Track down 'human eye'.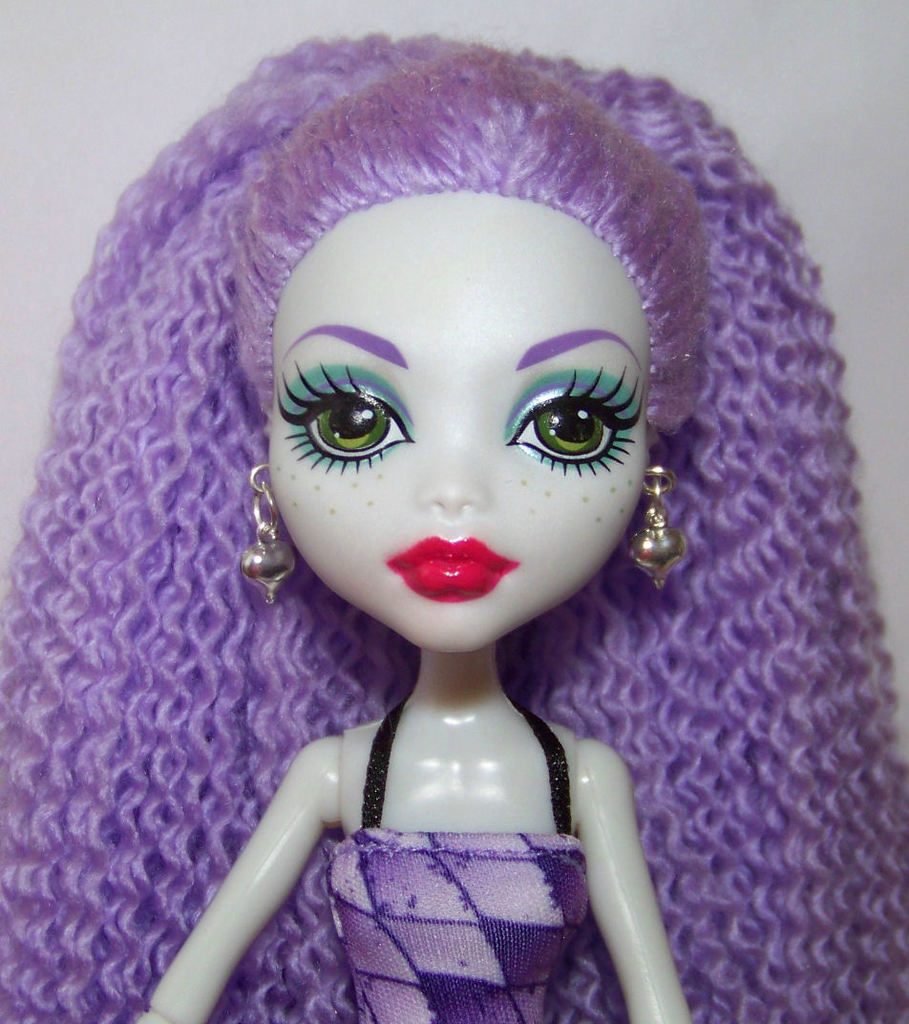
Tracked to (269, 354, 412, 479).
